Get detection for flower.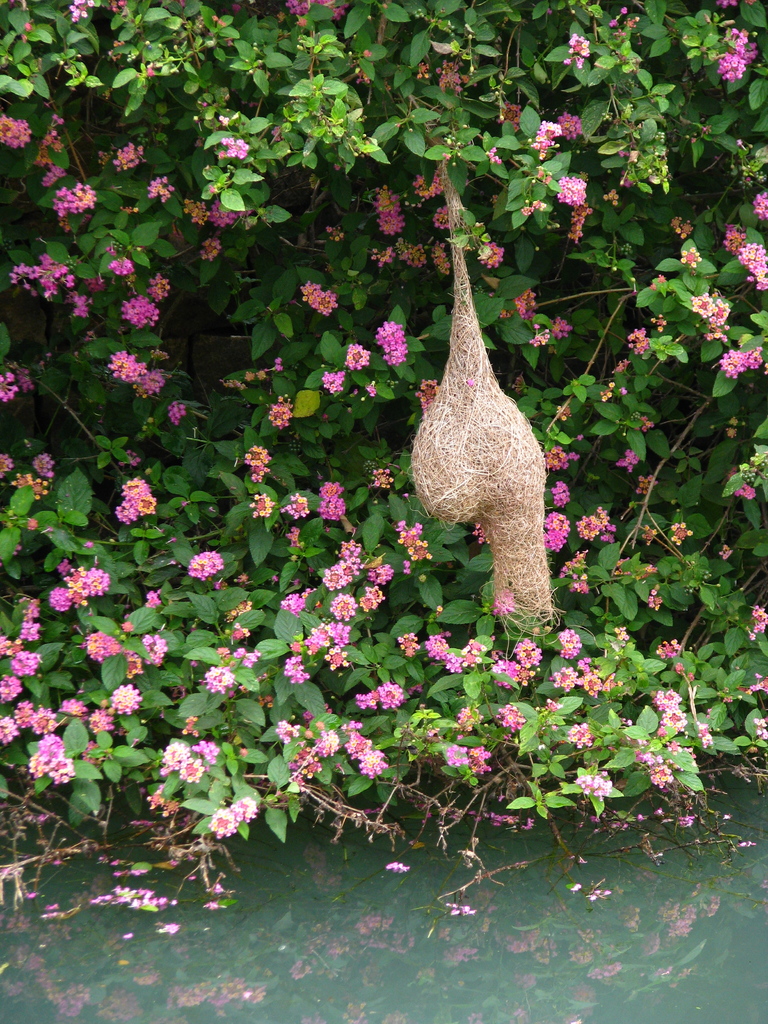
Detection: 396:526:438:573.
